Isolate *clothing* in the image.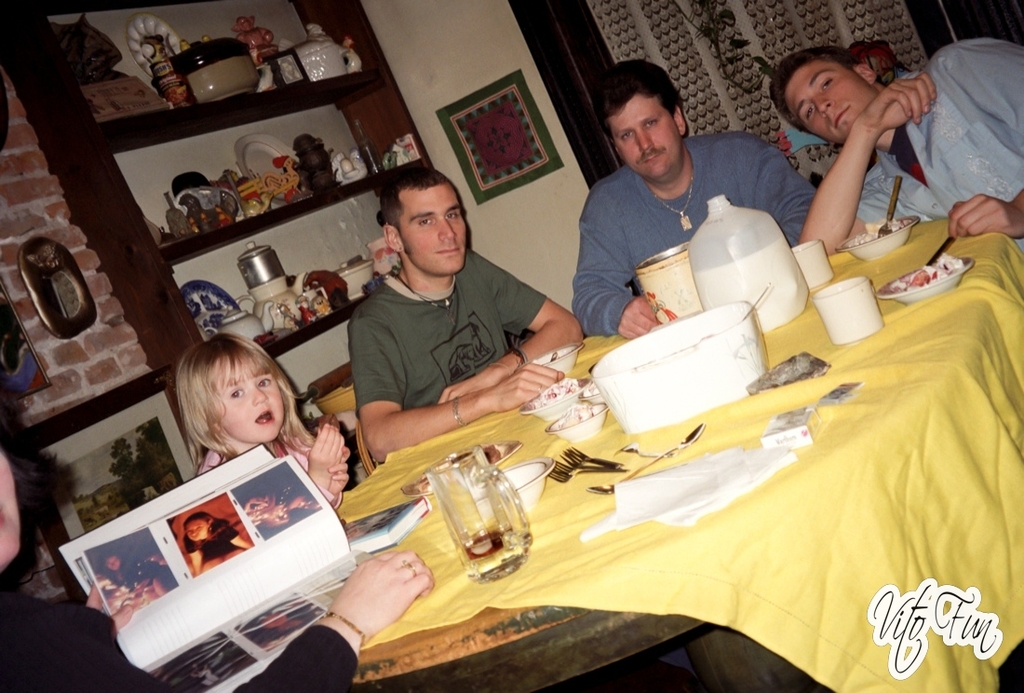
Isolated region: (x1=0, y1=573, x2=359, y2=691).
